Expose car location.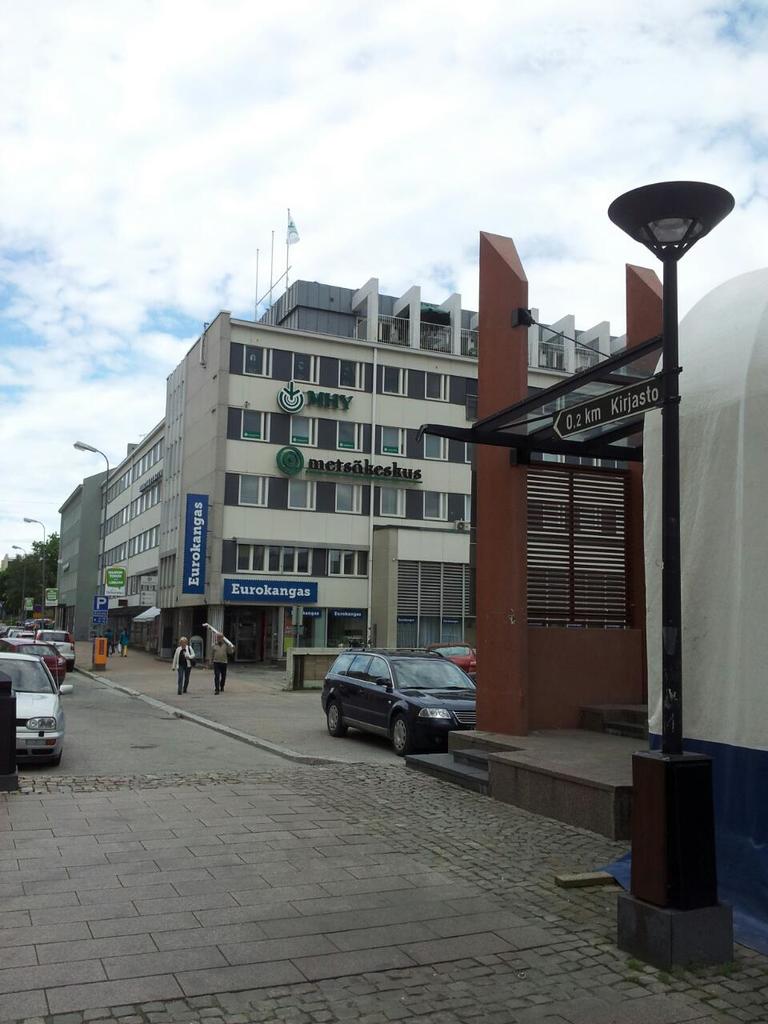
Exposed at box(314, 641, 486, 759).
